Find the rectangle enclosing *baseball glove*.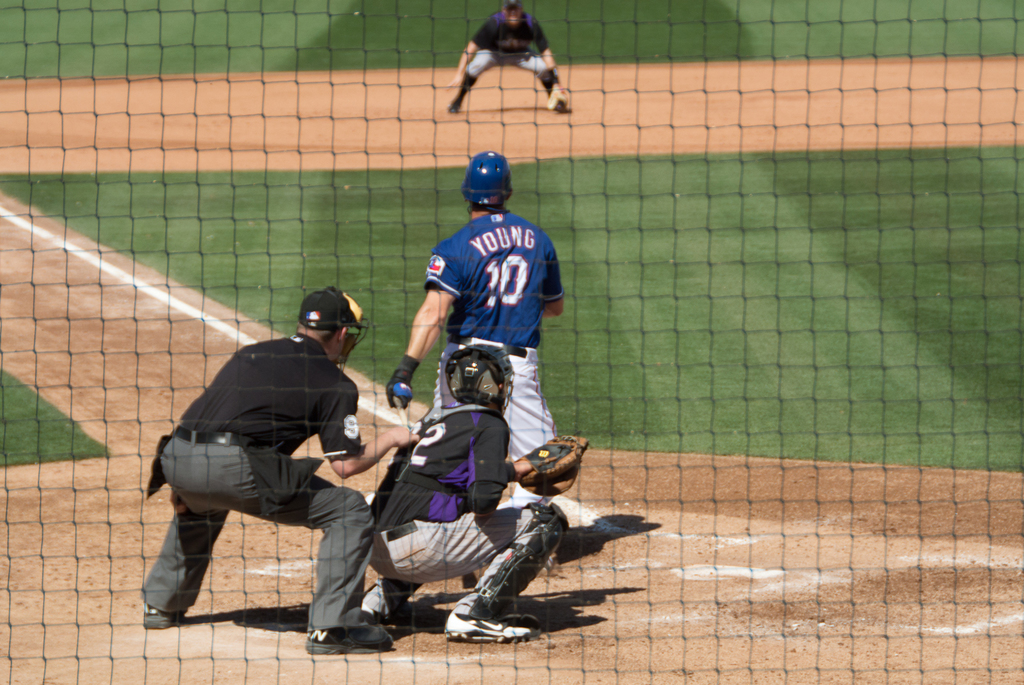
[519,426,590,498].
